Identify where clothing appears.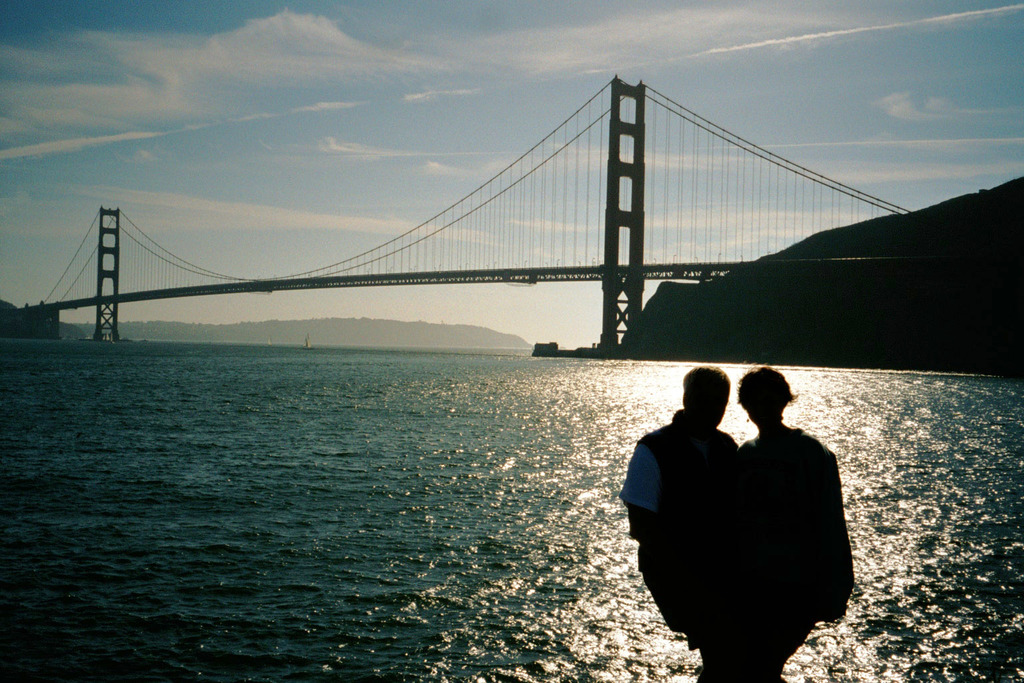
Appears at x1=732, y1=423, x2=853, y2=681.
